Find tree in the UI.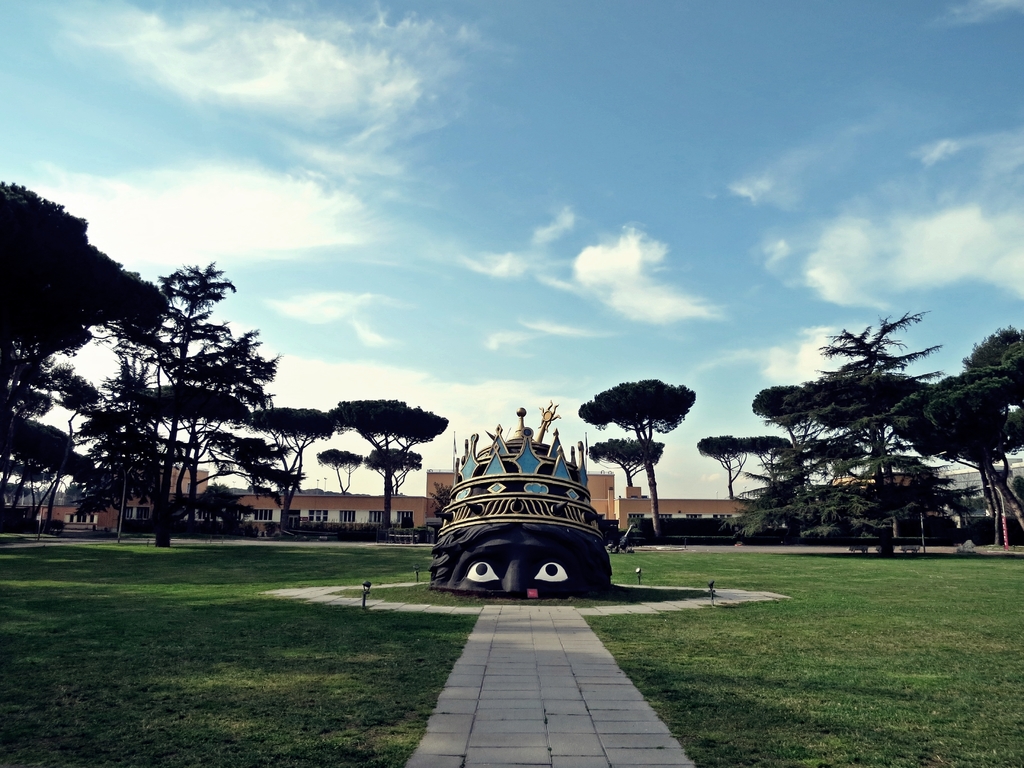
UI element at <region>583, 442, 666, 486</region>.
